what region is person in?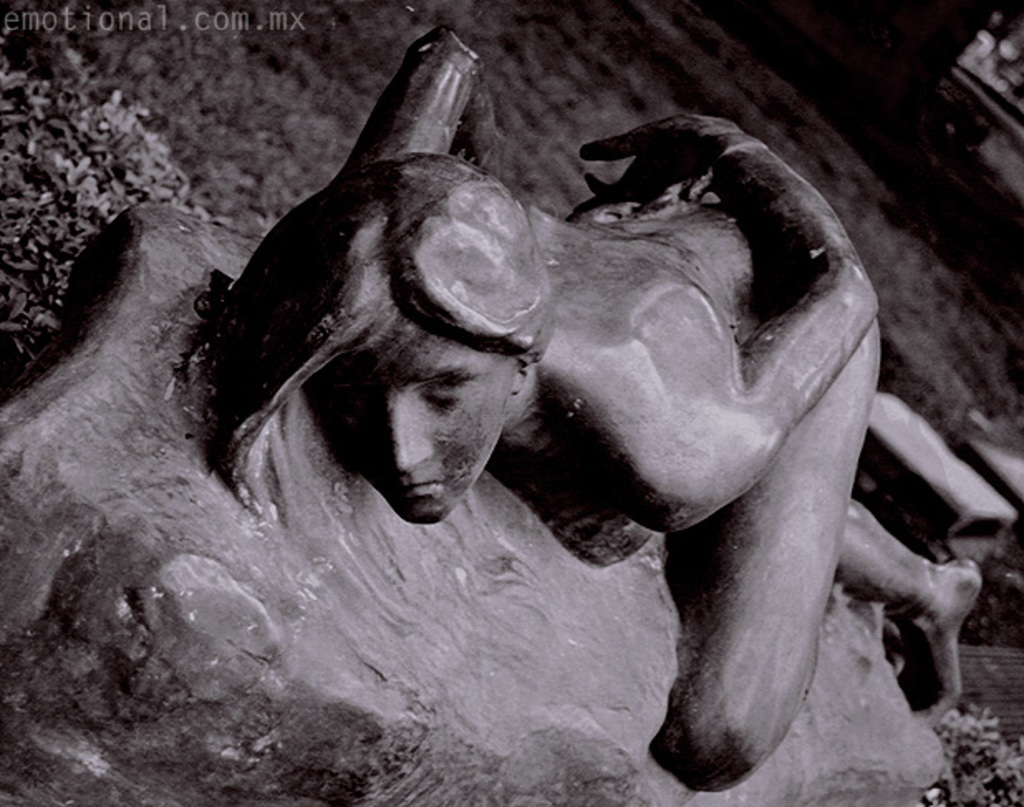
207 27 983 794.
